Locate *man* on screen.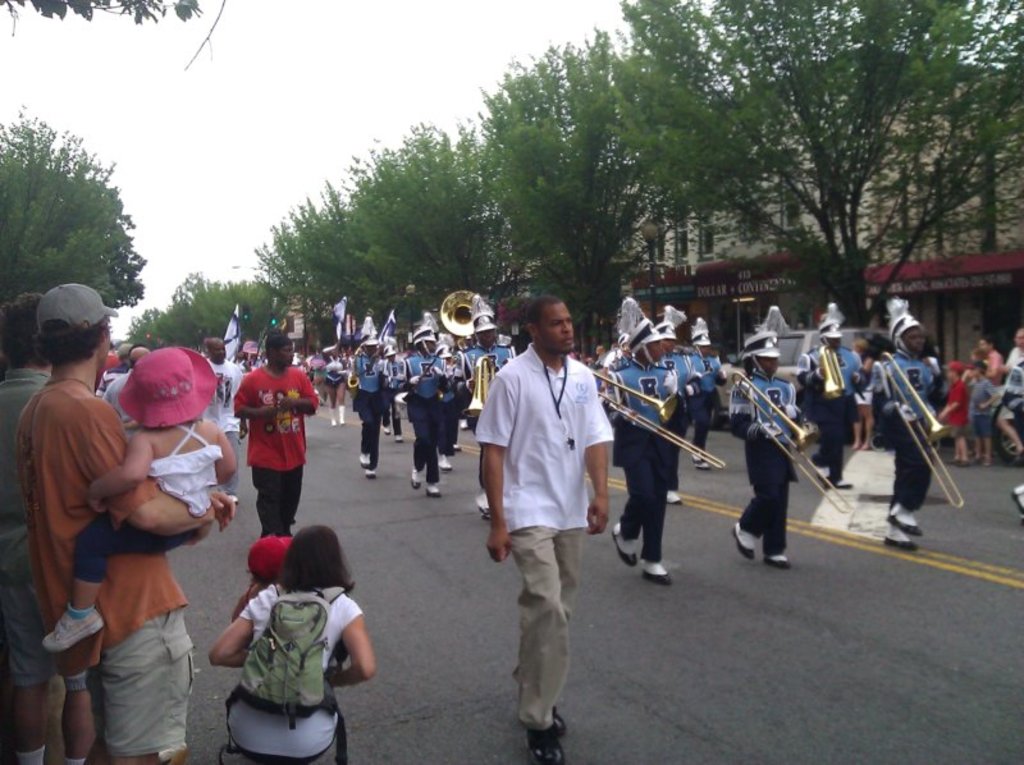
On screen at <region>230, 334, 317, 537</region>.
